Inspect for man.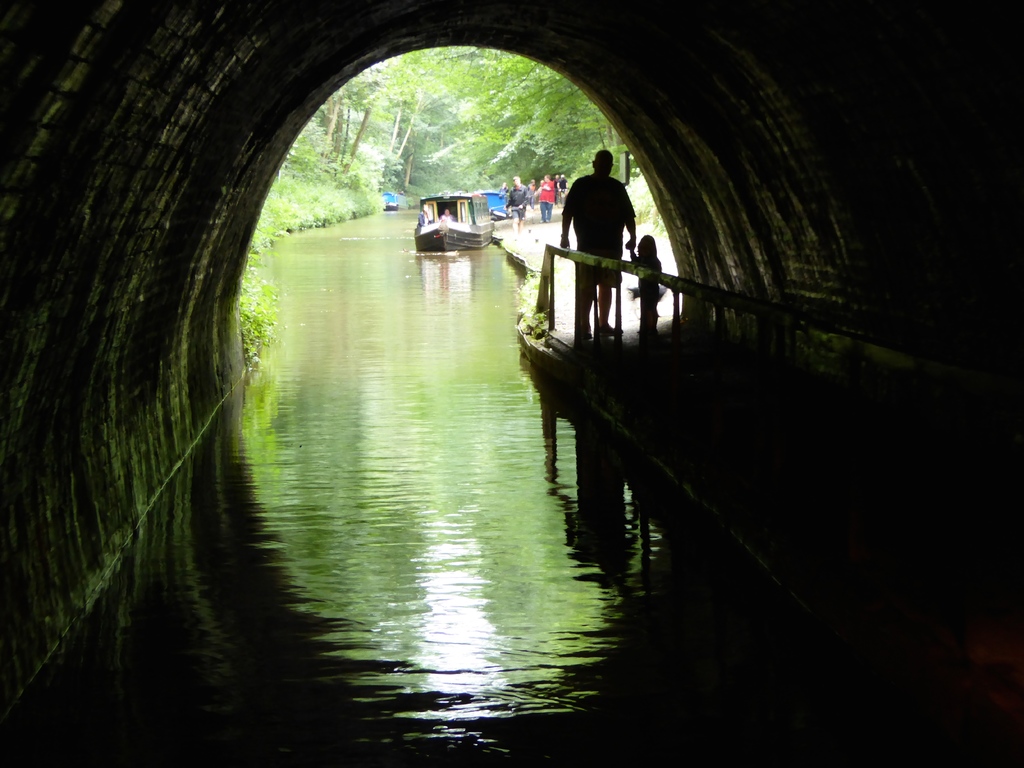
Inspection: l=509, t=173, r=527, b=225.
